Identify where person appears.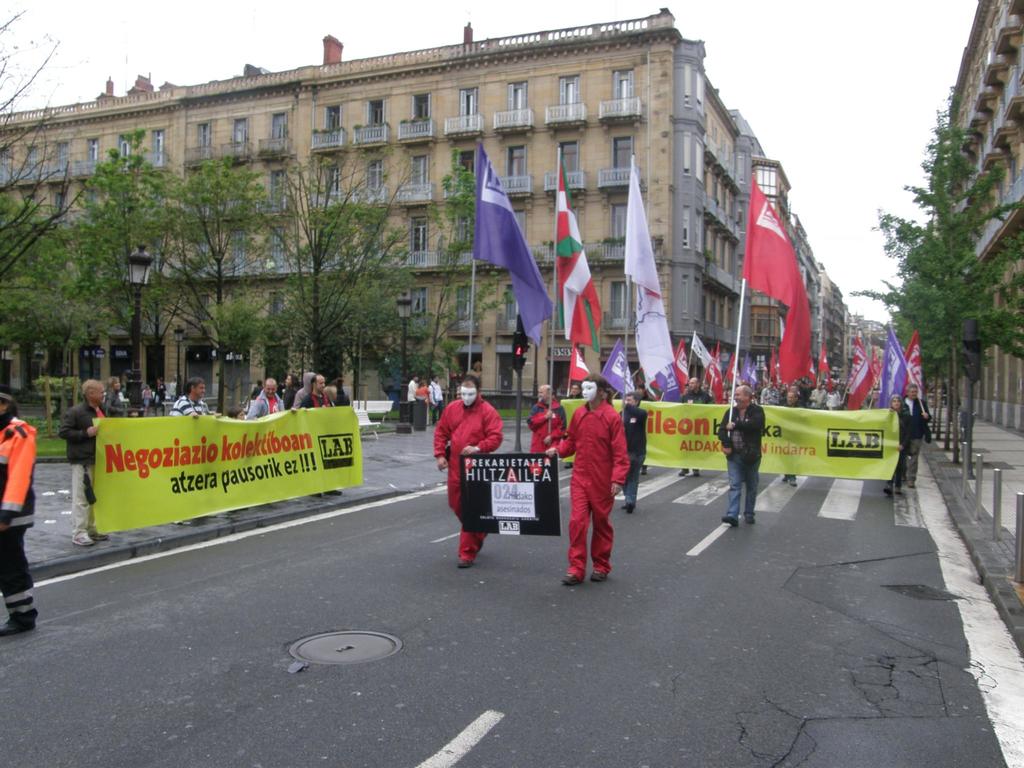
Appears at (left=1, top=389, right=42, bottom=640).
